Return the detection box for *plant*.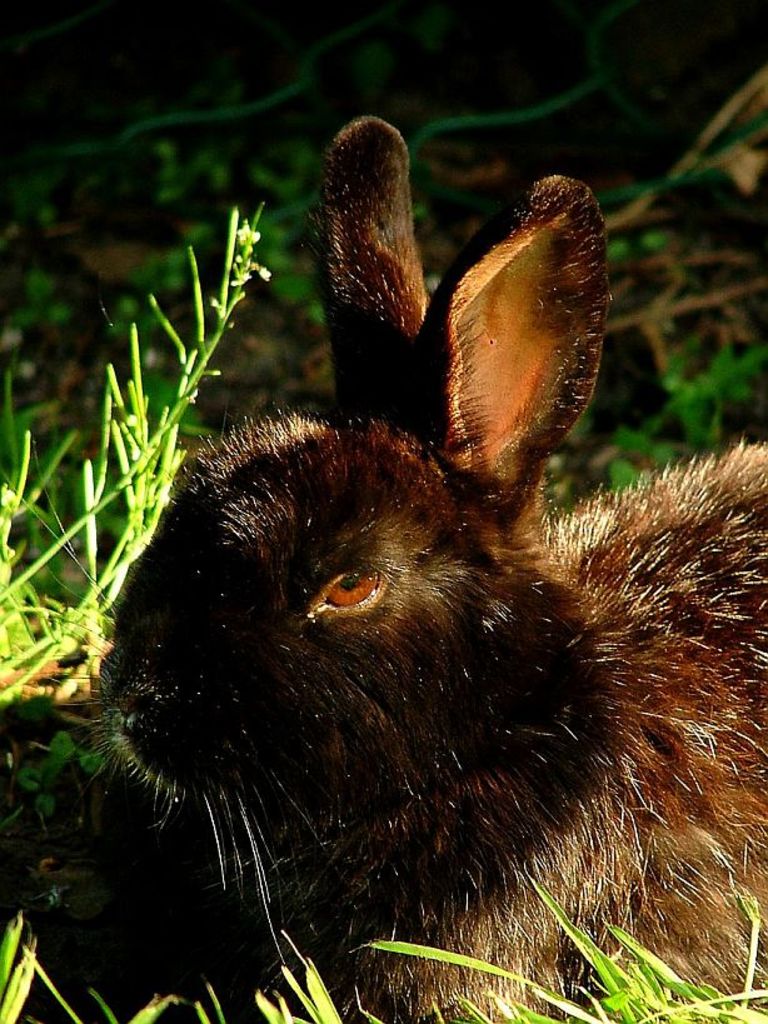
x1=543, y1=329, x2=767, y2=491.
